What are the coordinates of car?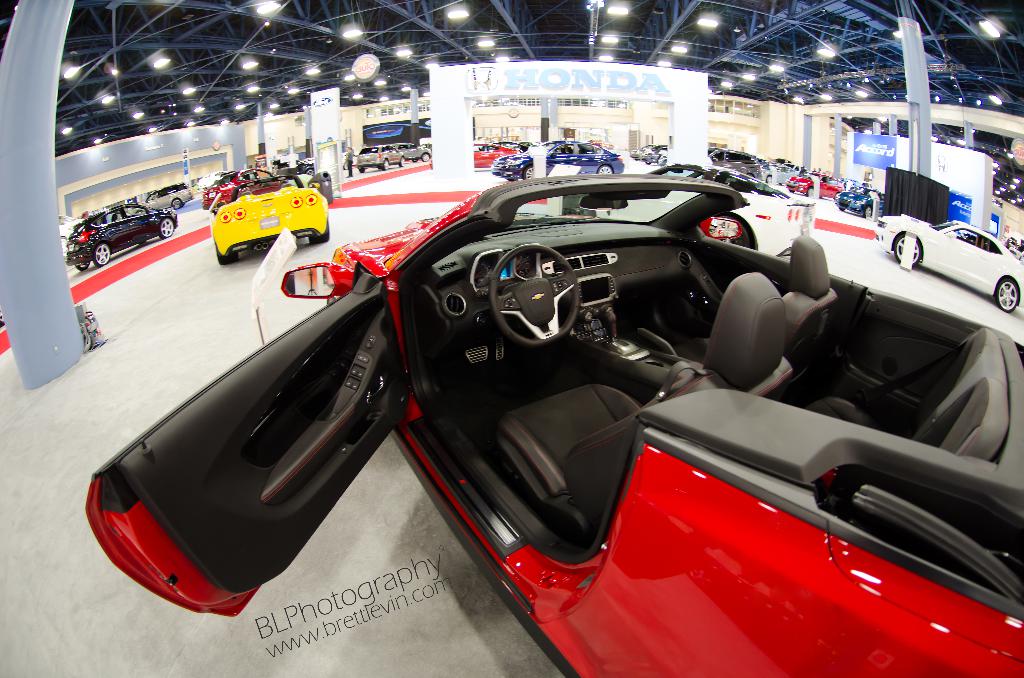
l=202, t=175, r=291, b=211.
